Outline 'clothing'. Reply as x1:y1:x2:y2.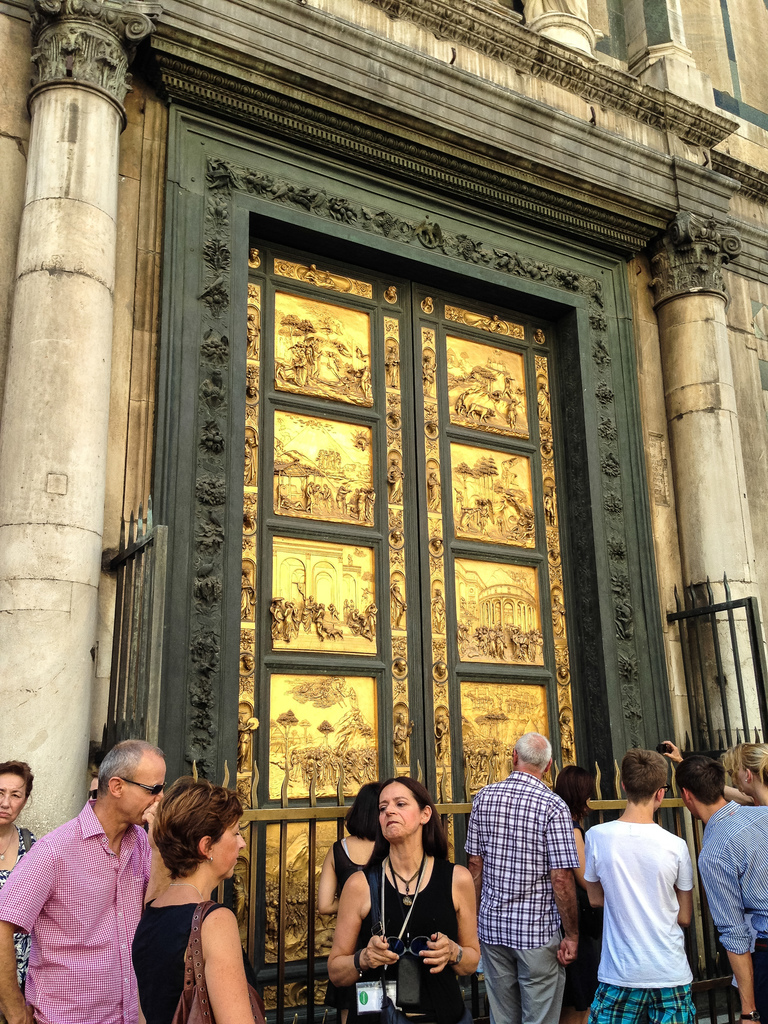
700:796:767:1023.
